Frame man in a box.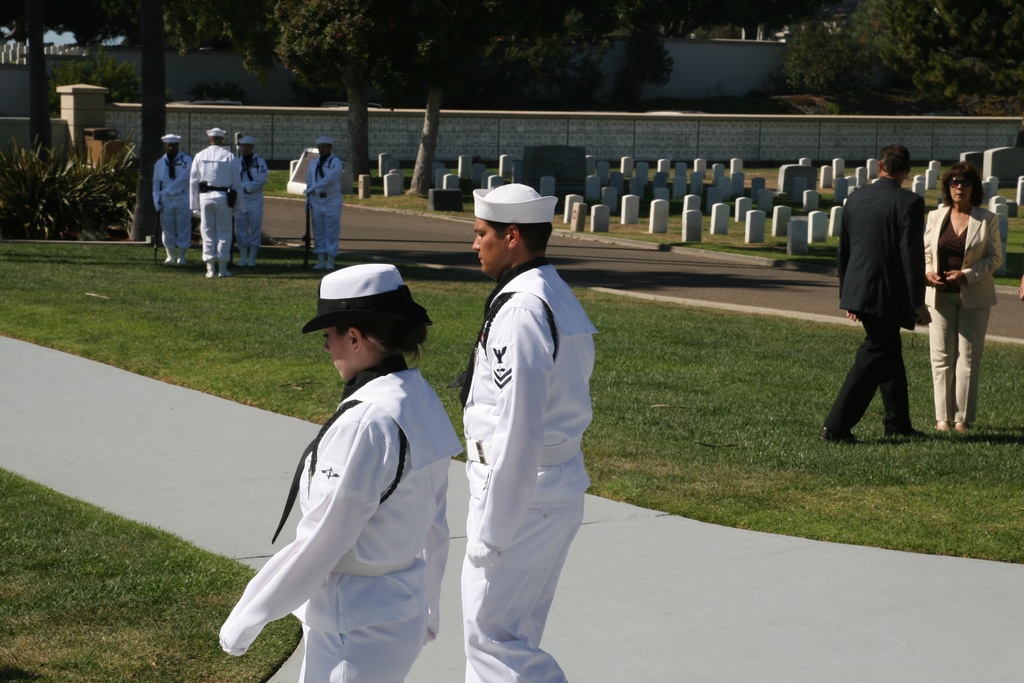
x1=189 y1=120 x2=243 y2=279.
